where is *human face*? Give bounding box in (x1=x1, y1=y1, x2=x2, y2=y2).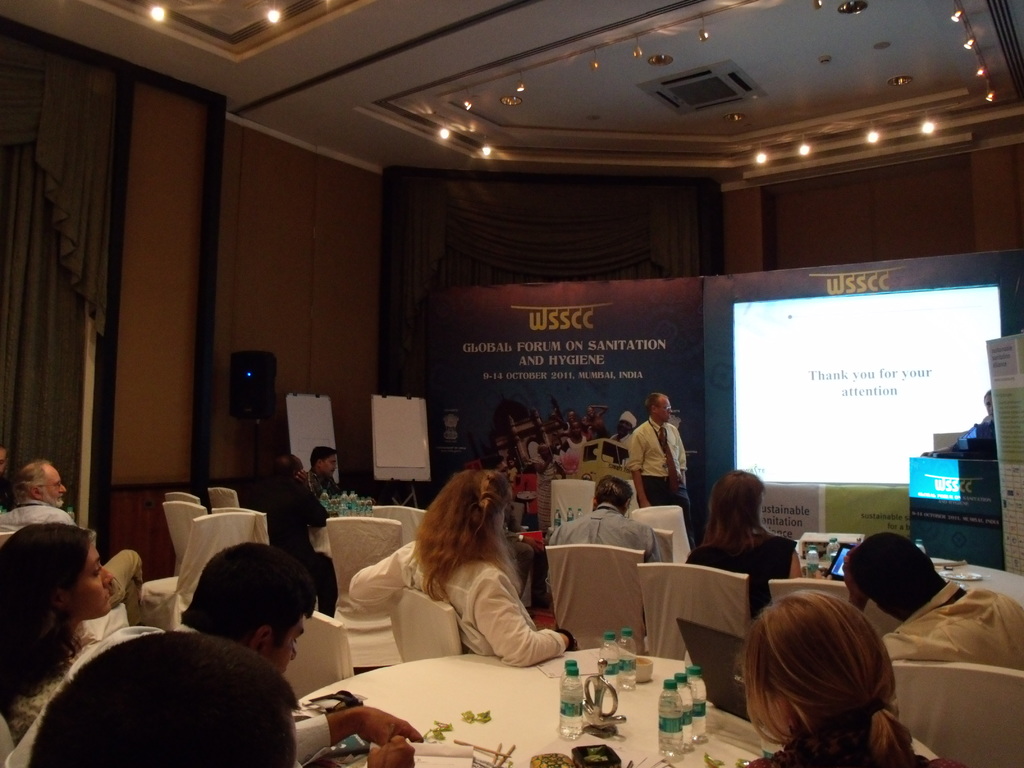
(x1=0, y1=445, x2=7, y2=474).
